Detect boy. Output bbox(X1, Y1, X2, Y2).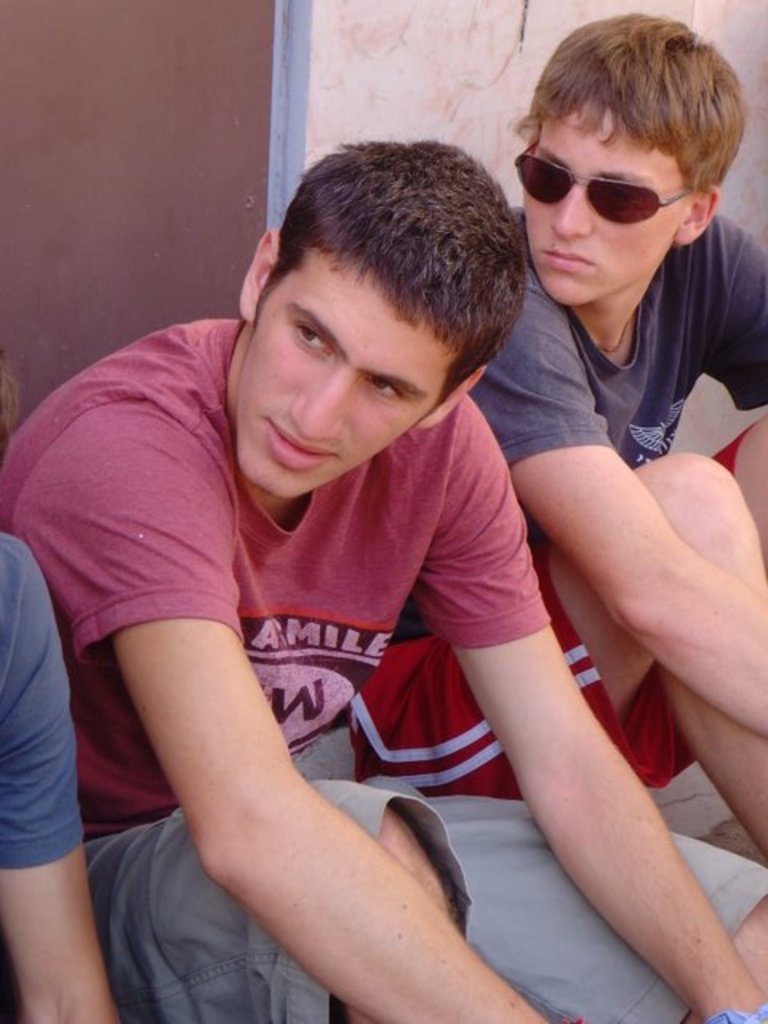
bbox(0, 134, 766, 1018).
